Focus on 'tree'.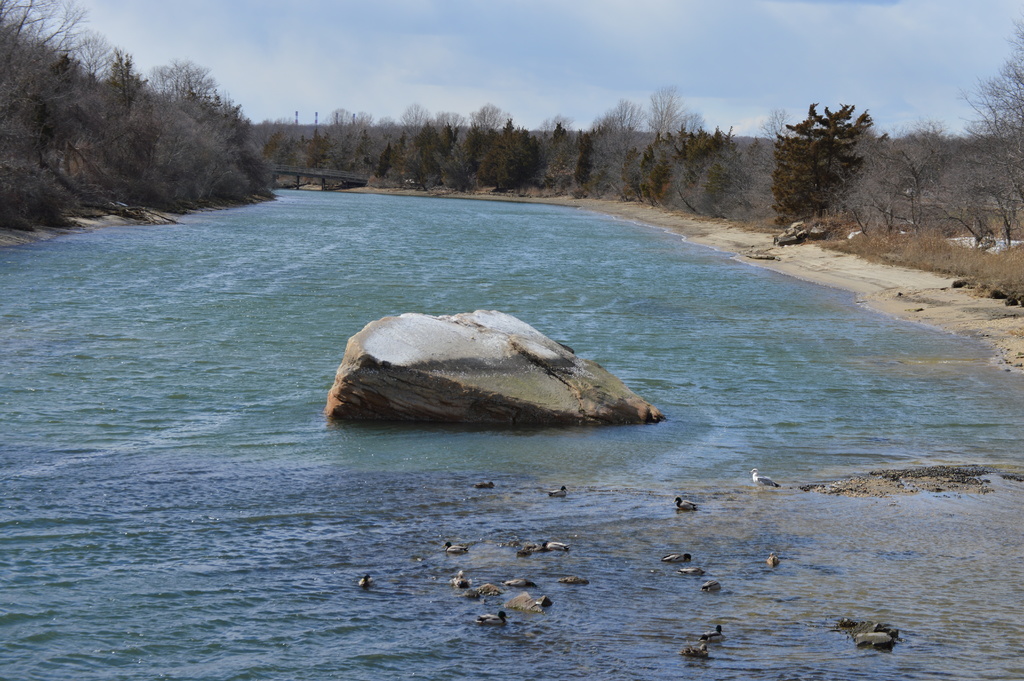
Focused at [x1=783, y1=90, x2=899, y2=249].
